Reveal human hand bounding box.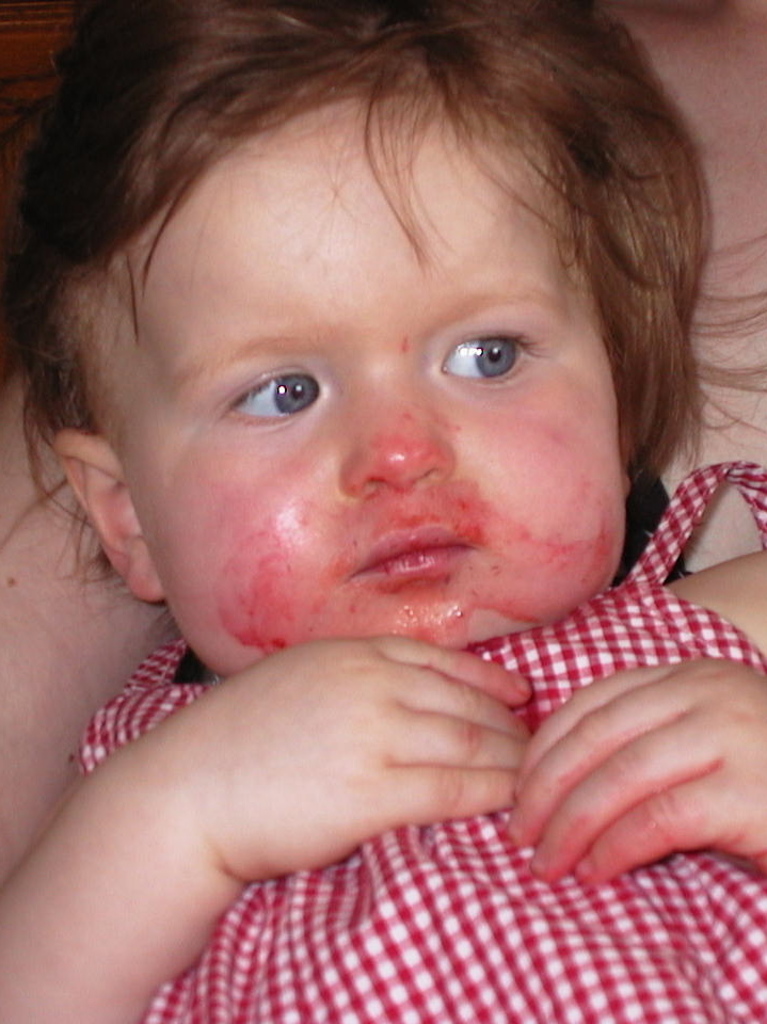
Revealed: rect(122, 637, 533, 885).
